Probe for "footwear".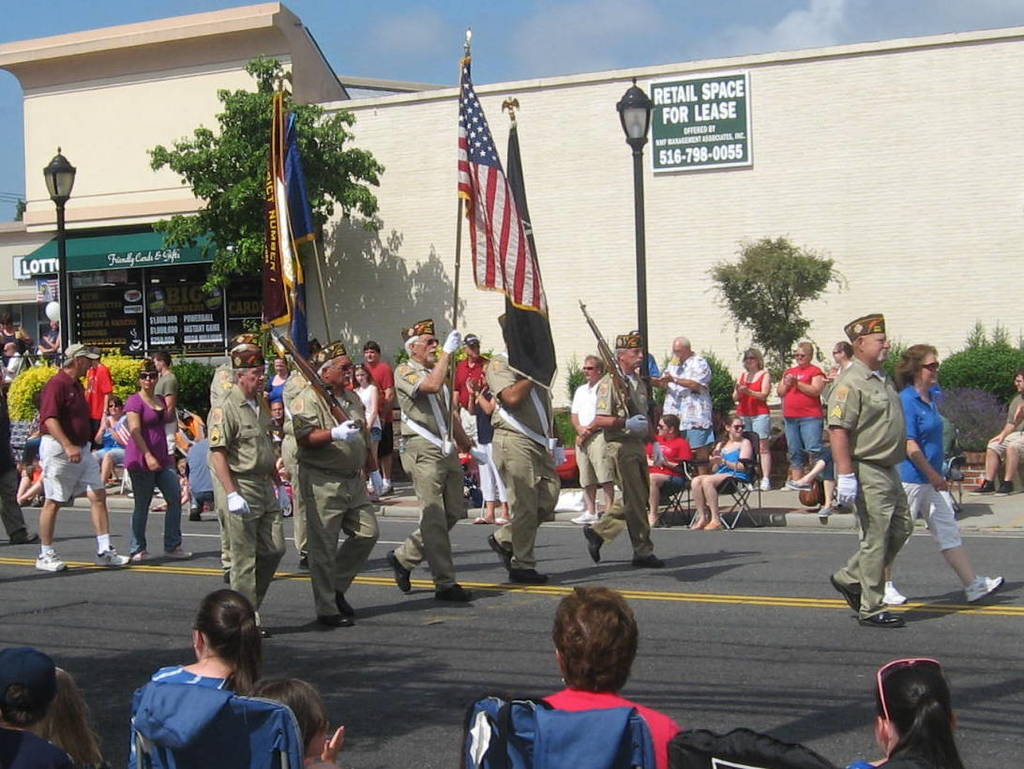
Probe result: pyautogui.locateOnScreen(820, 506, 833, 517).
